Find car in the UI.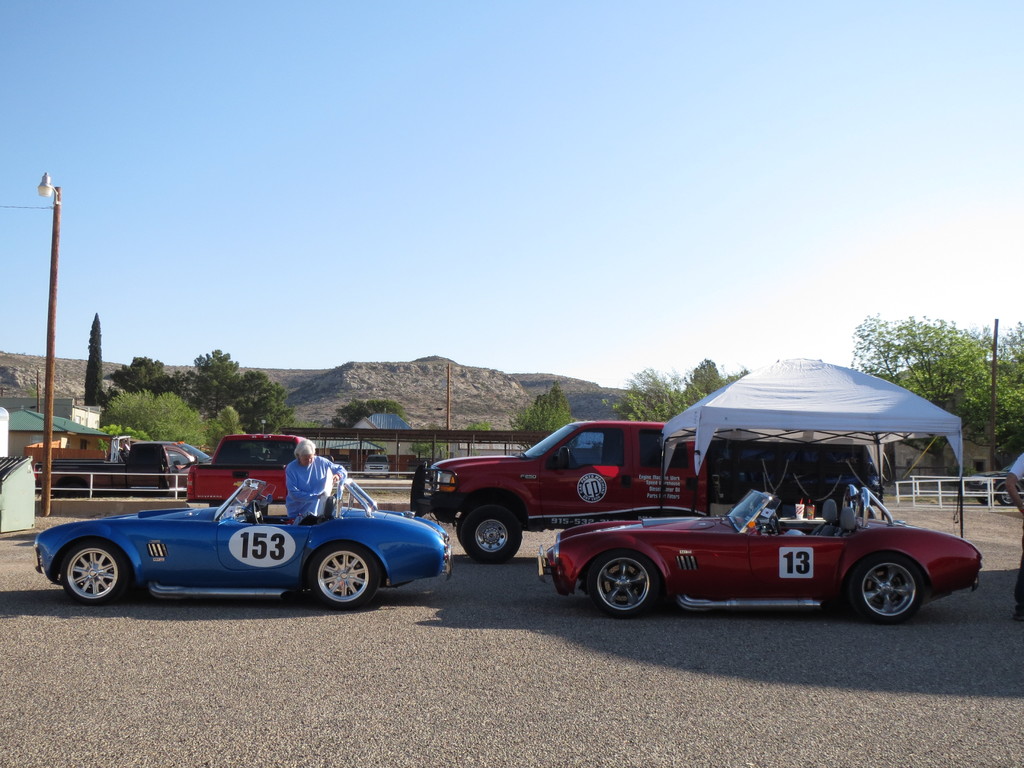
UI element at rect(533, 488, 977, 620).
